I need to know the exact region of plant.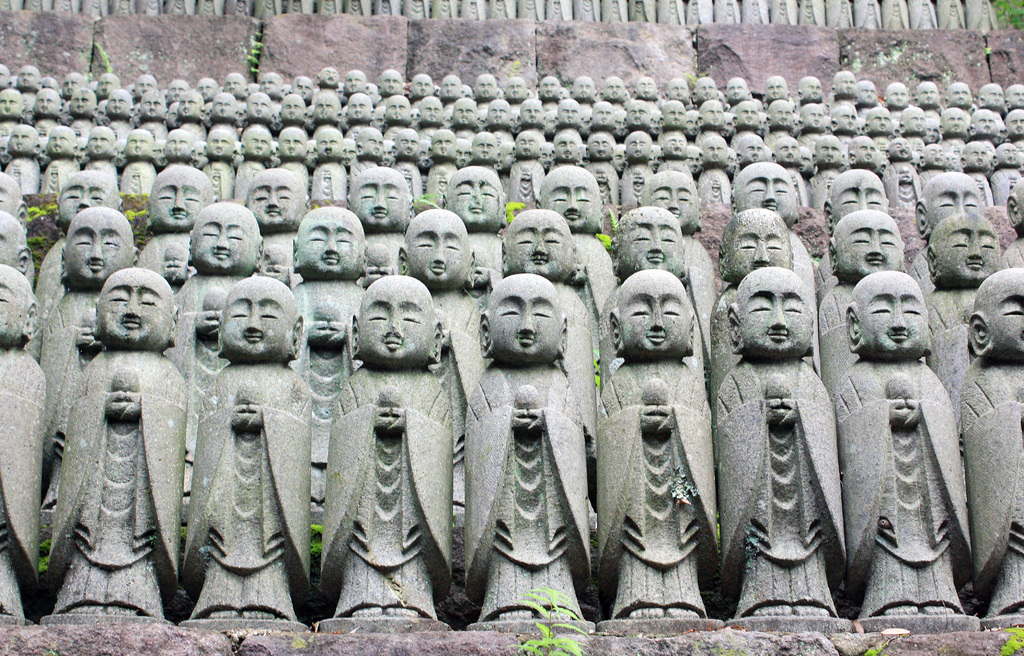
Region: select_region(412, 189, 440, 207).
